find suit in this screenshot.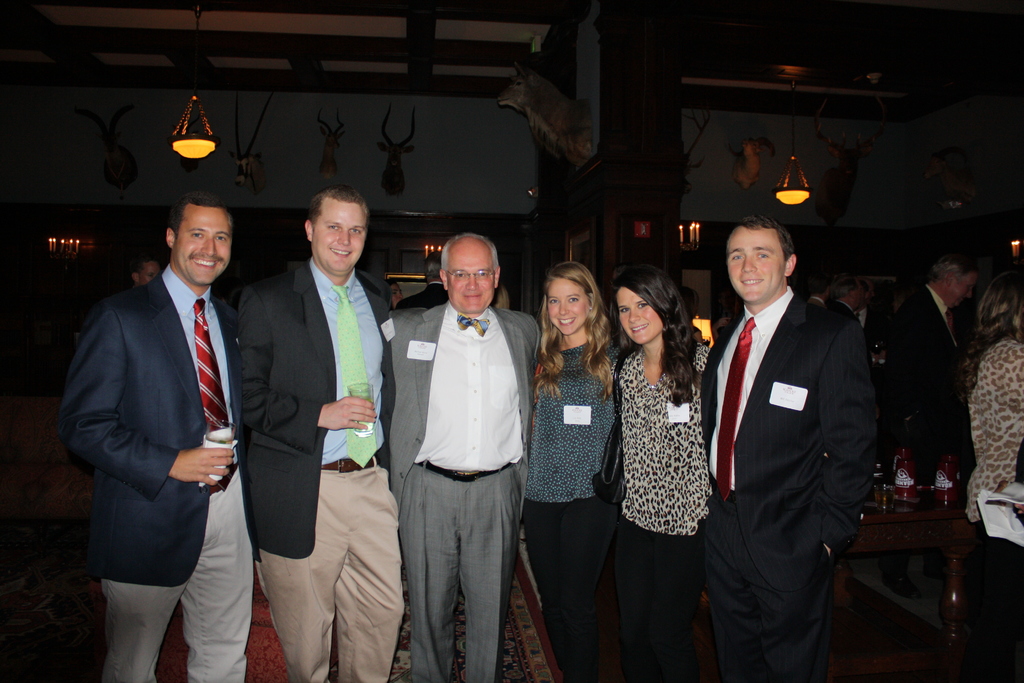
The bounding box for suit is 808 296 826 304.
